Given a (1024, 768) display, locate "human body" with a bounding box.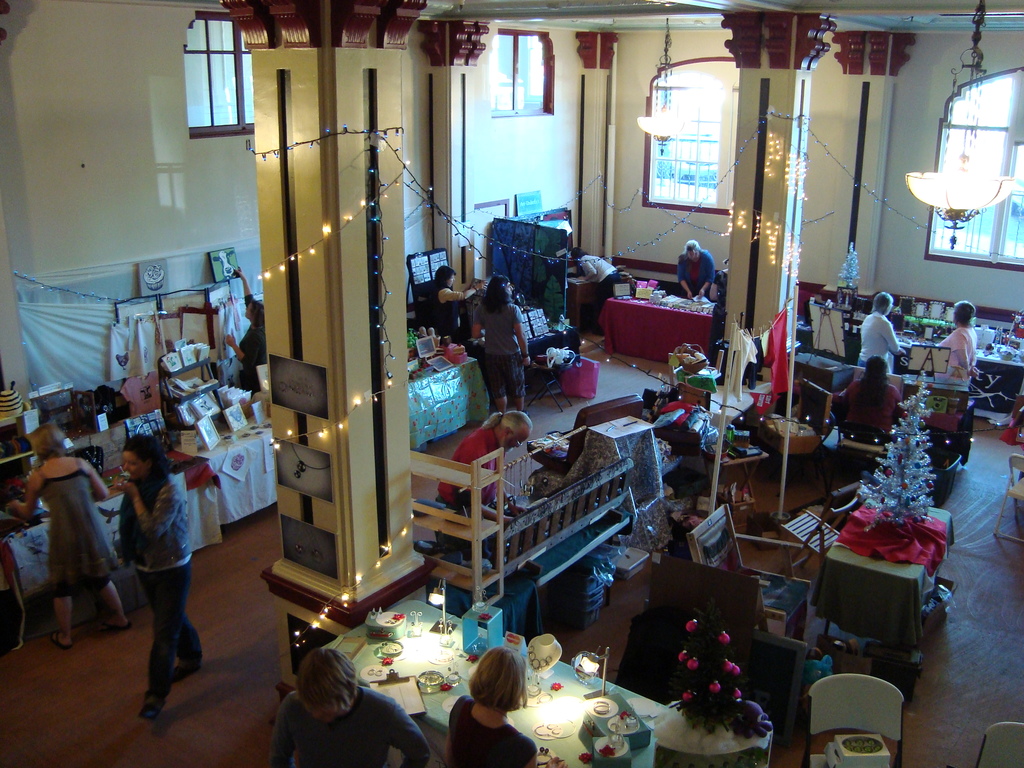
Located: Rect(867, 304, 904, 367).
